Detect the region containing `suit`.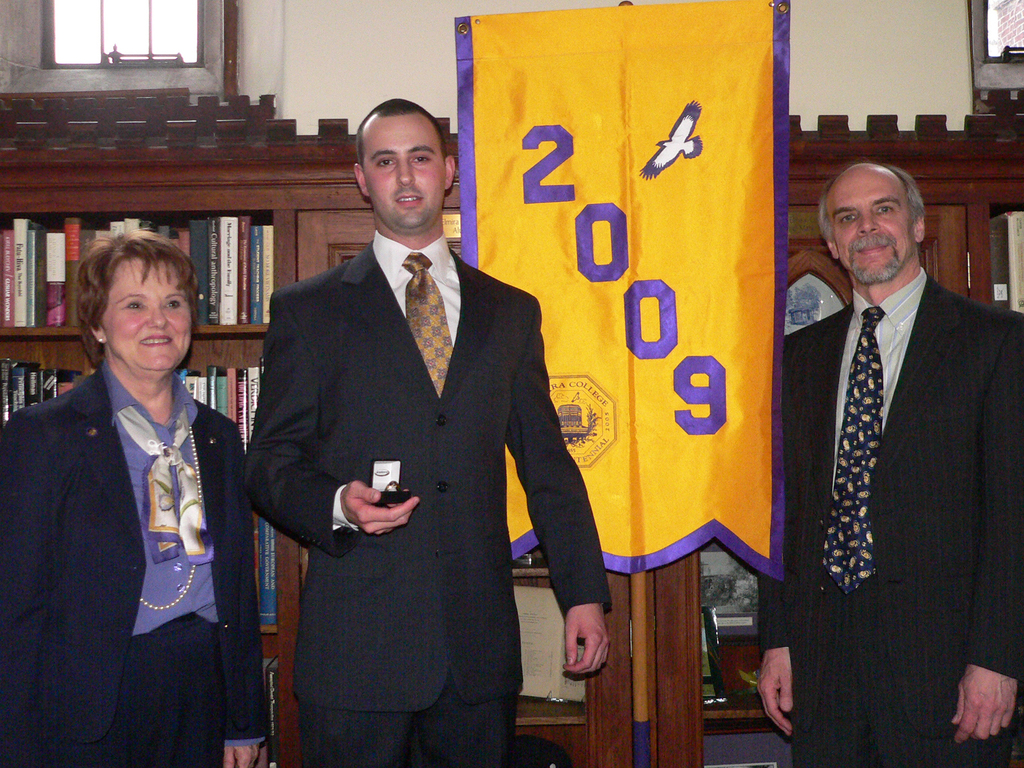
<bbox>749, 264, 1023, 767</bbox>.
